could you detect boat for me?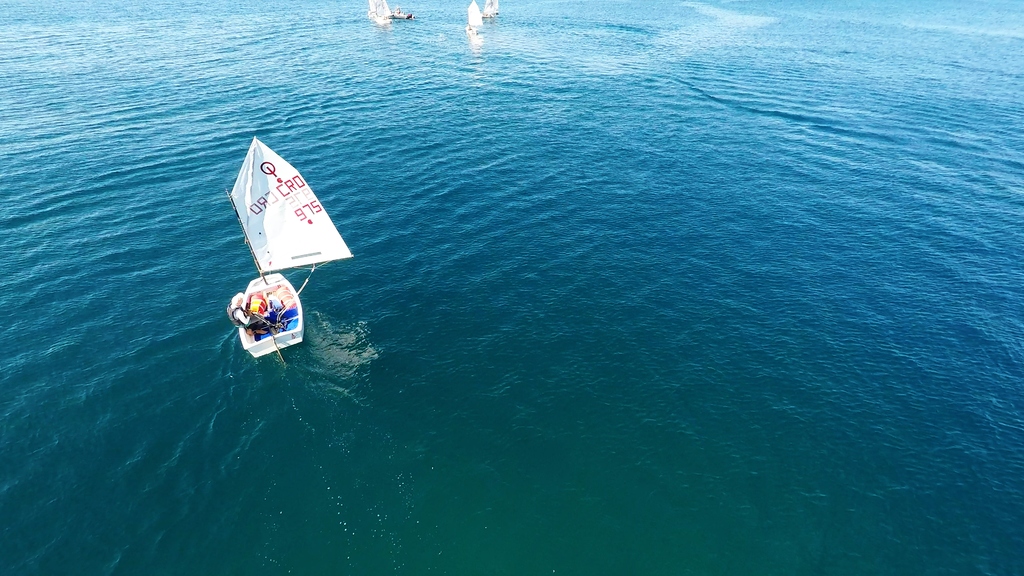
Detection result: bbox=[210, 136, 343, 351].
